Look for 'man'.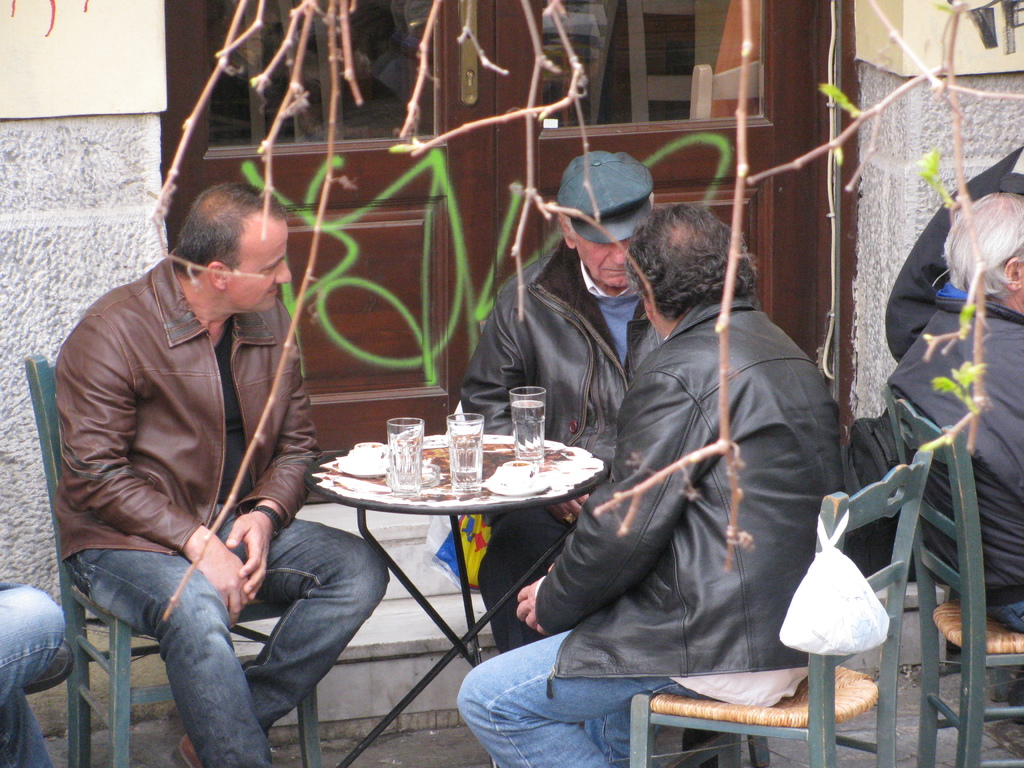
Found: region(454, 197, 849, 767).
